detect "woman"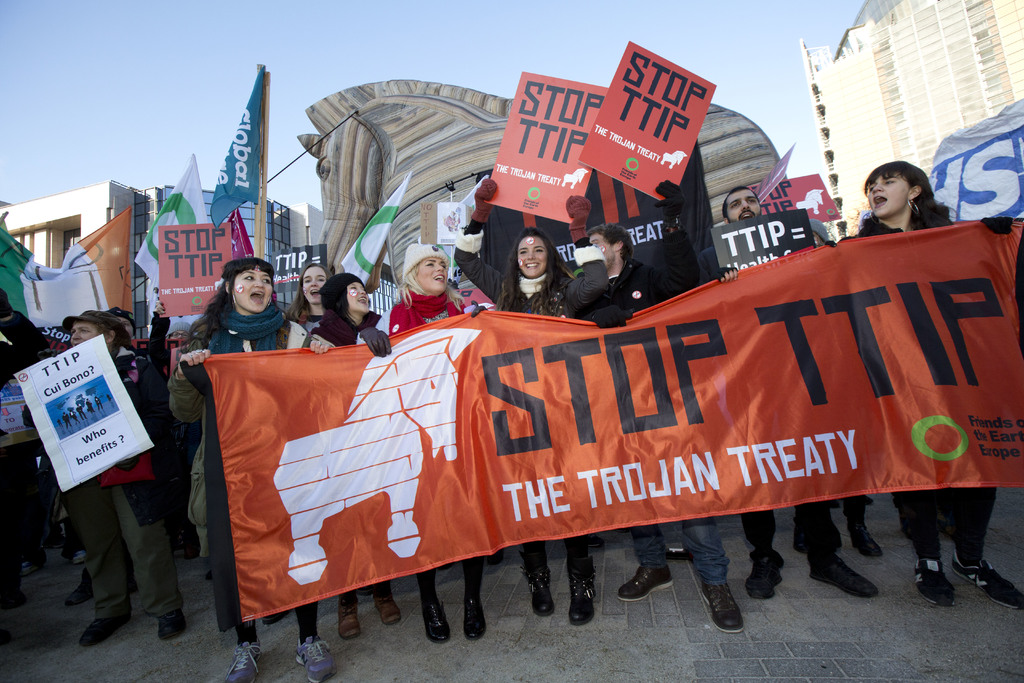
BBox(303, 270, 384, 638)
